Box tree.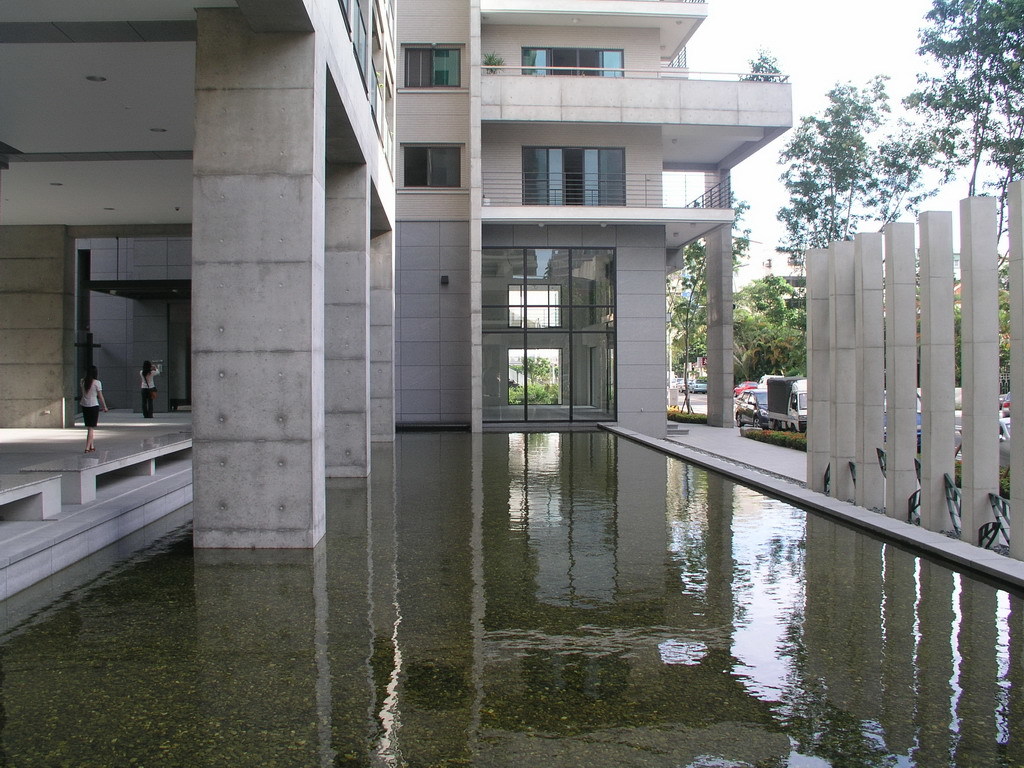
bbox=(676, 275, 810, 386).
